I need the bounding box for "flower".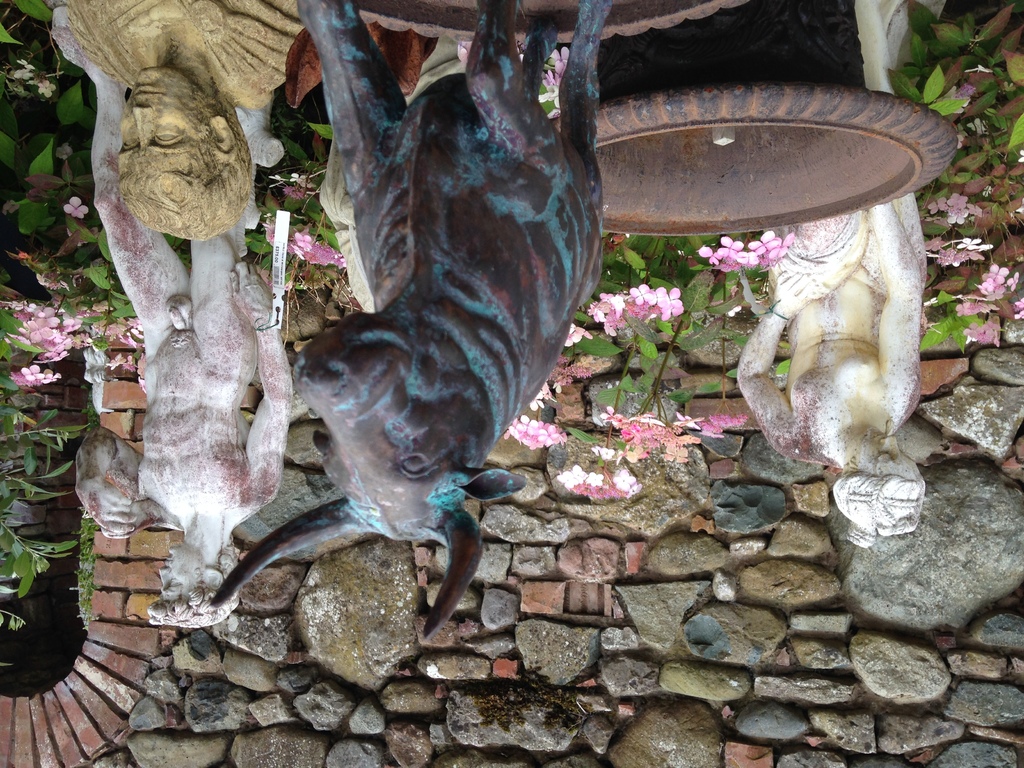
Here it is: l=14, t=56, r=36, b=81.
